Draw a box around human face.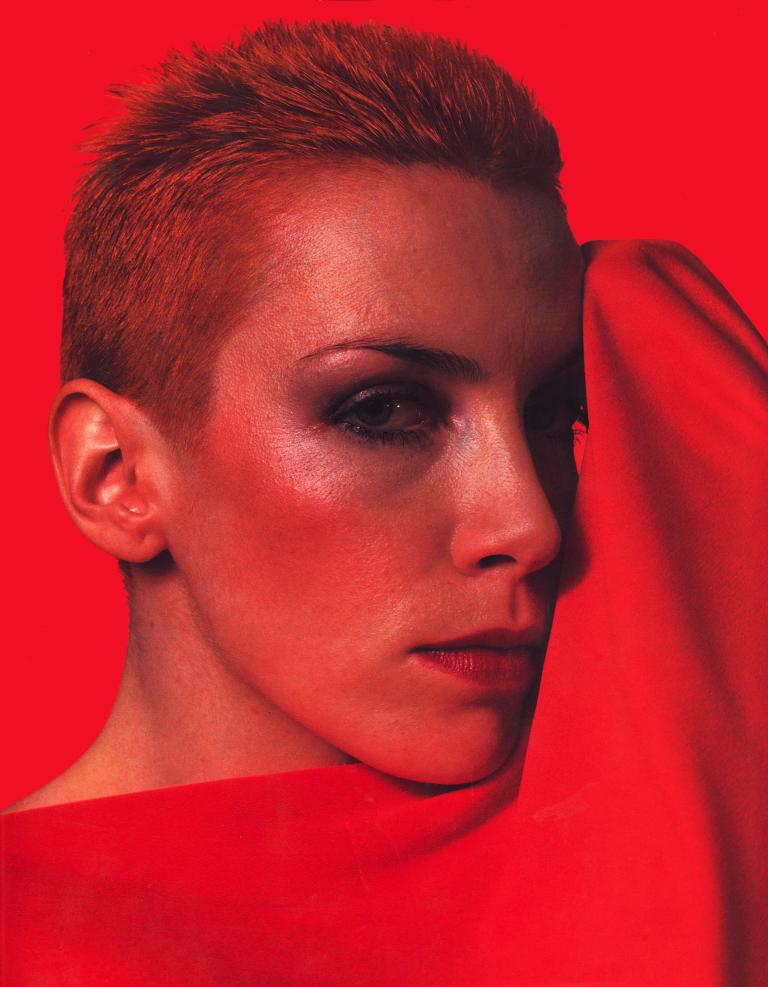
171 155 582 793.
